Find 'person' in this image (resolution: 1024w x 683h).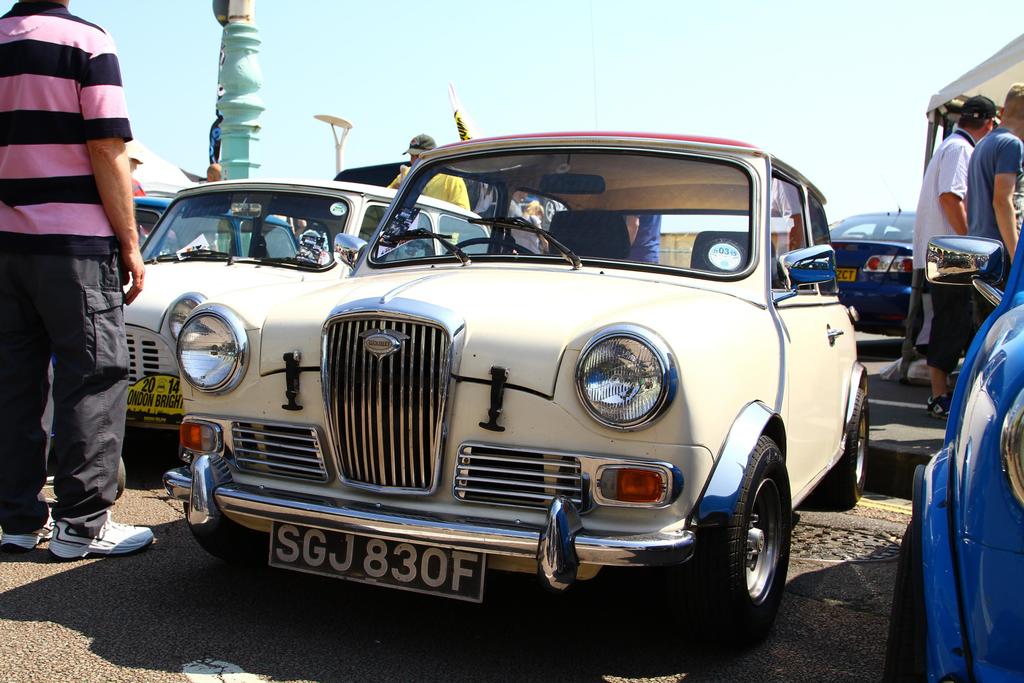
{"x1": 908, "y1": 93, "x2": 988, "y2": 411}.
